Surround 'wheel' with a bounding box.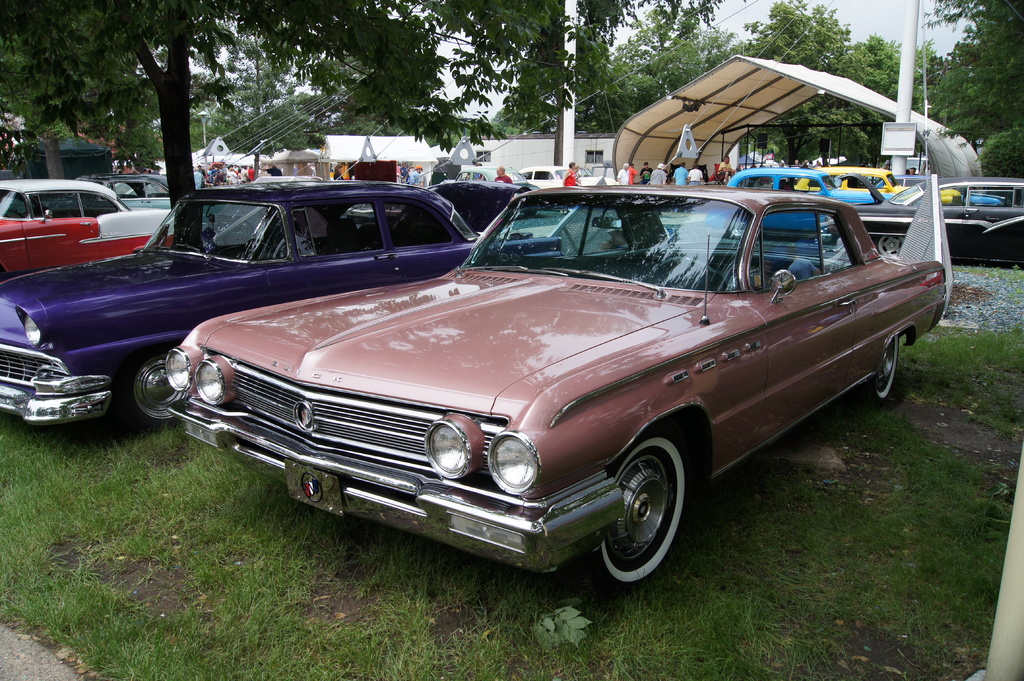
[648, 257, 725, 312].
